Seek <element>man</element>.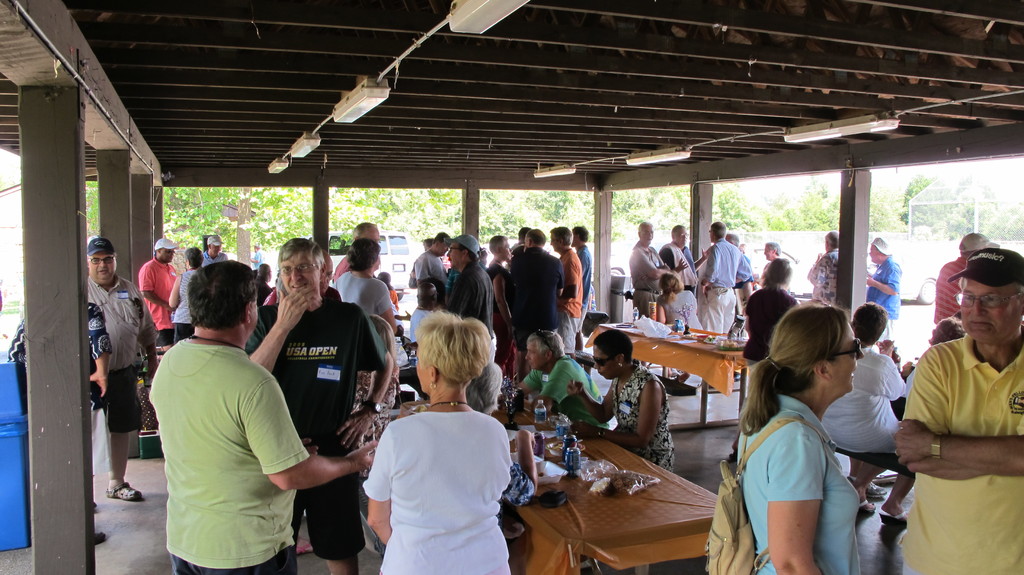
x1=410, y1=282, x2=440, y2=344.
